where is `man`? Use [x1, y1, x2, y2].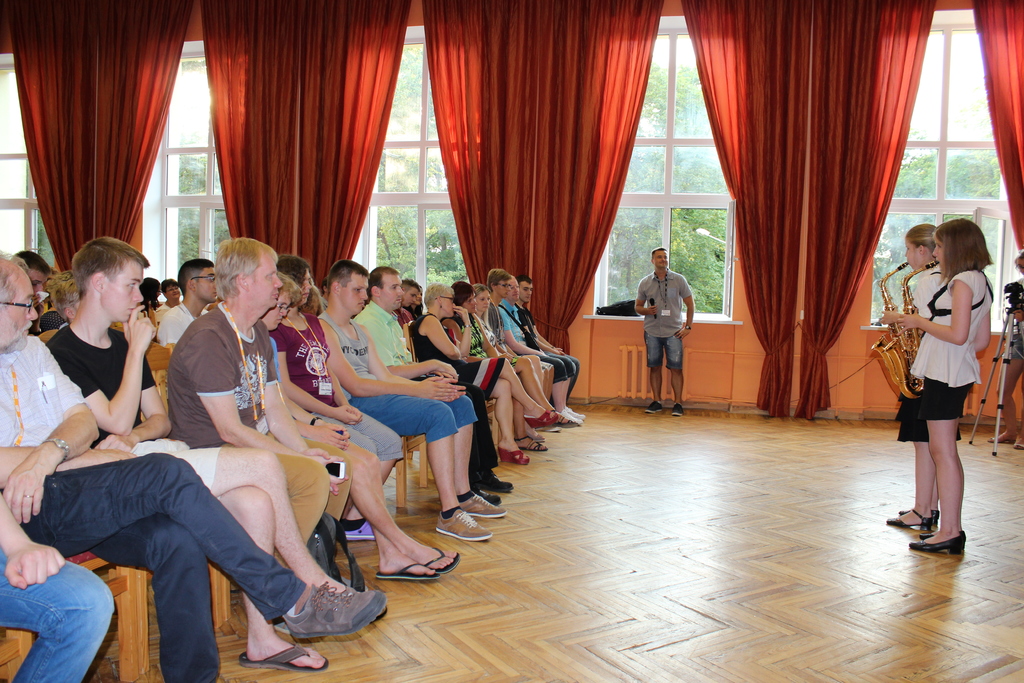
[43, 236, 383, 673].
